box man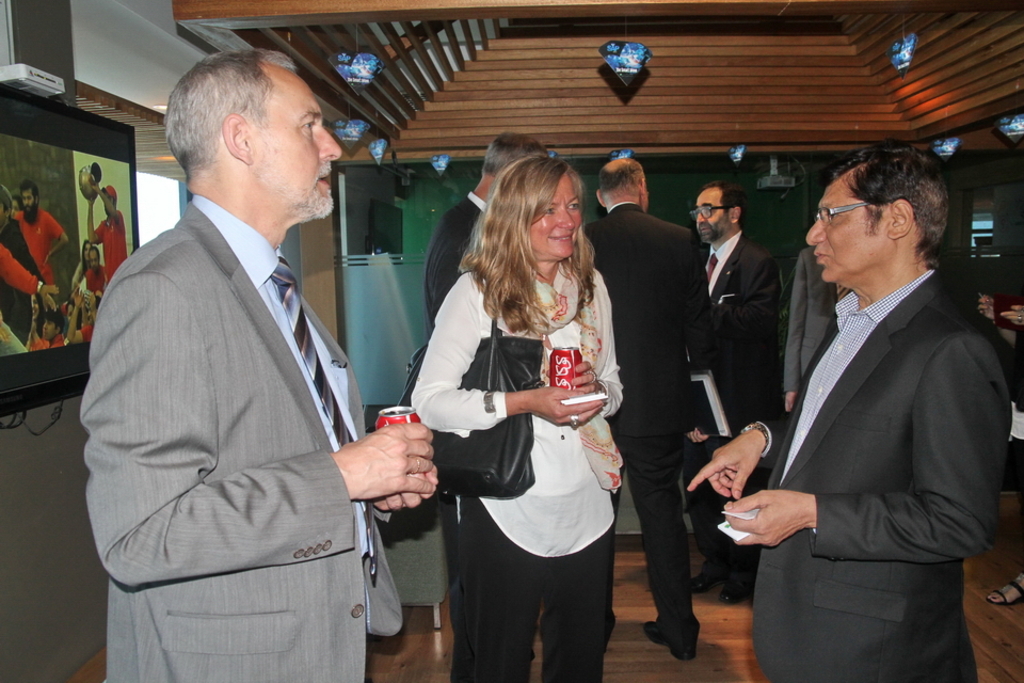
locate(688, 131, 1010, 682)
